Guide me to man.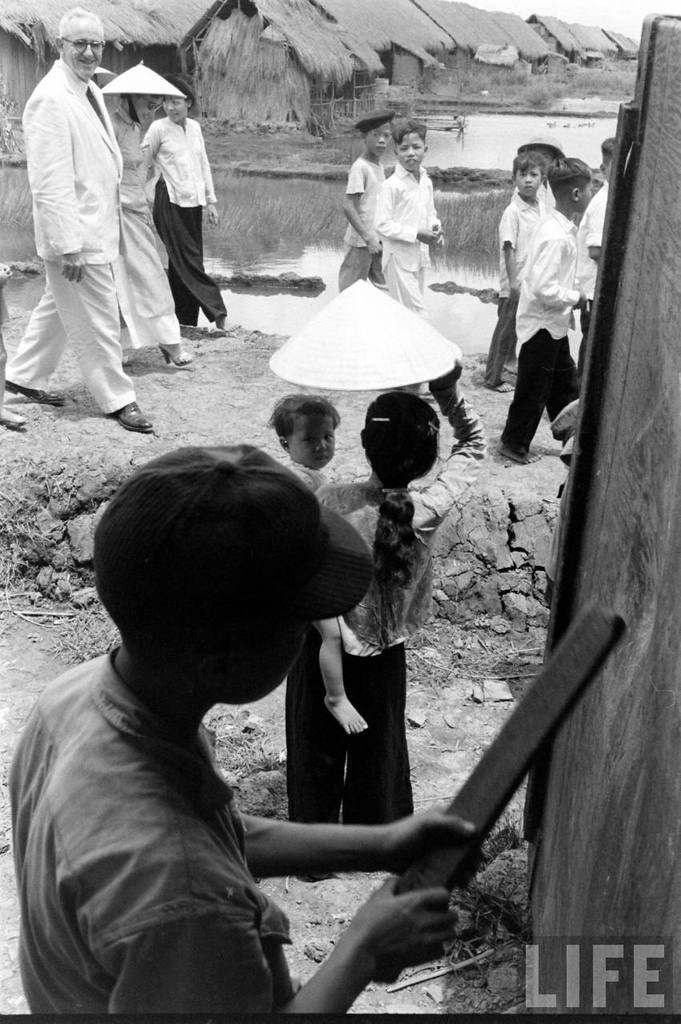
Guidance: Rect(15, 0, 146, 431).
